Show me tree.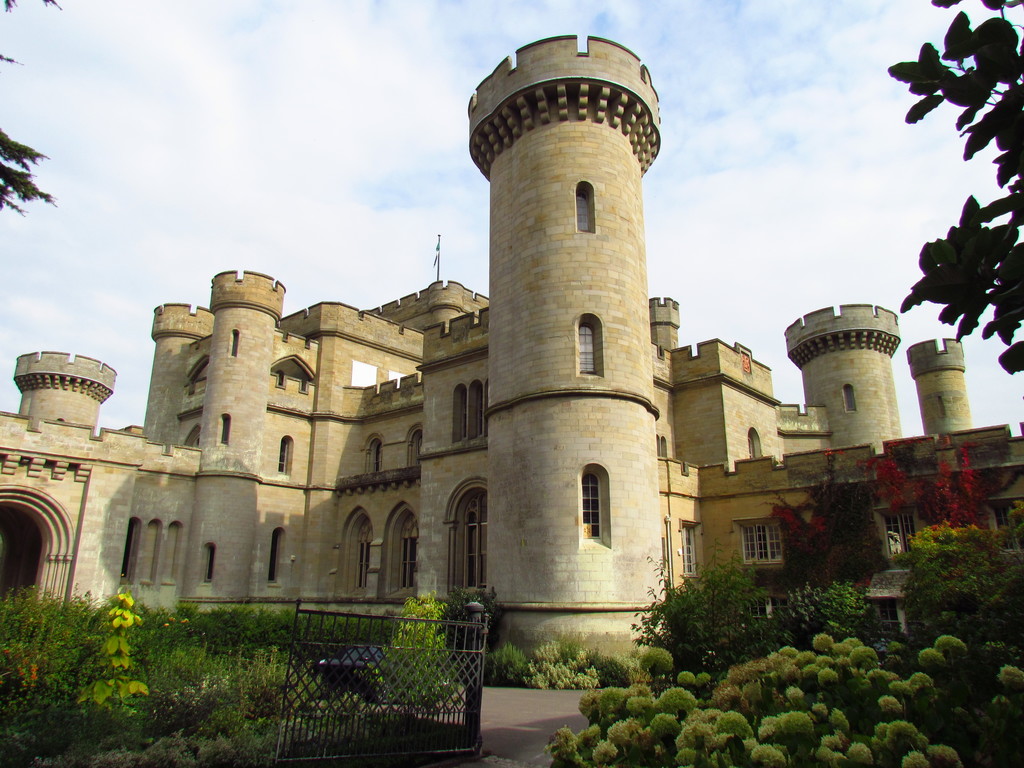
tree is here: rect(0, 0, 56, 220).
